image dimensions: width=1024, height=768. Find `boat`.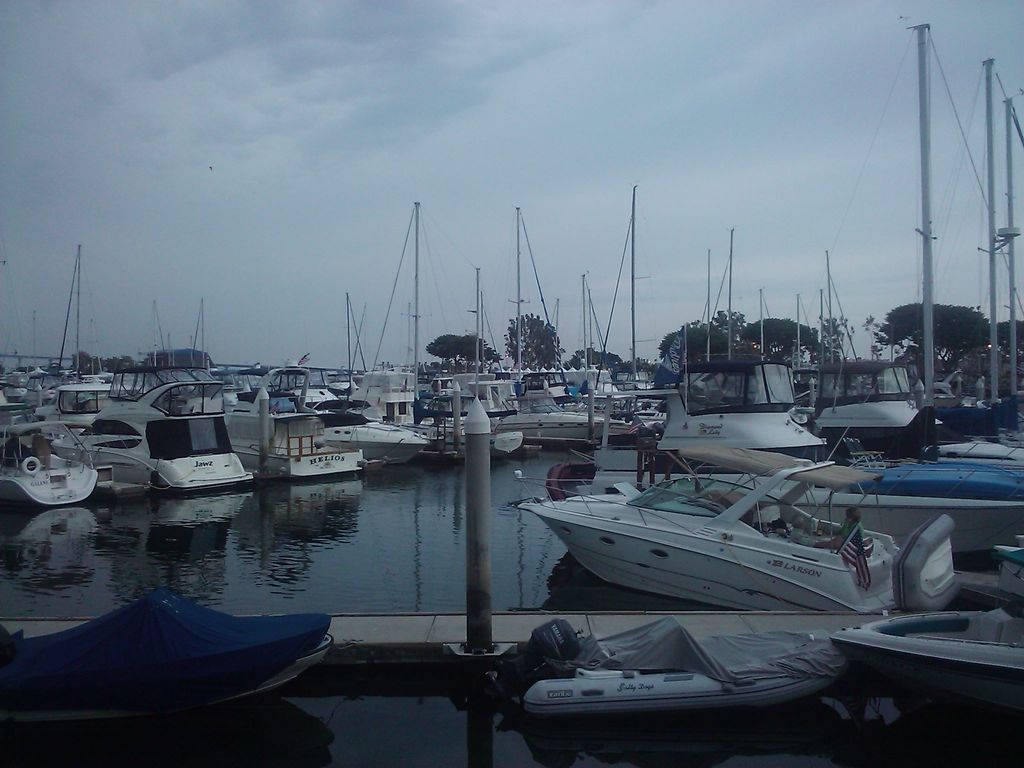
{"left": 993, "top": 97, "right": 1021, "bottom": 435}.
